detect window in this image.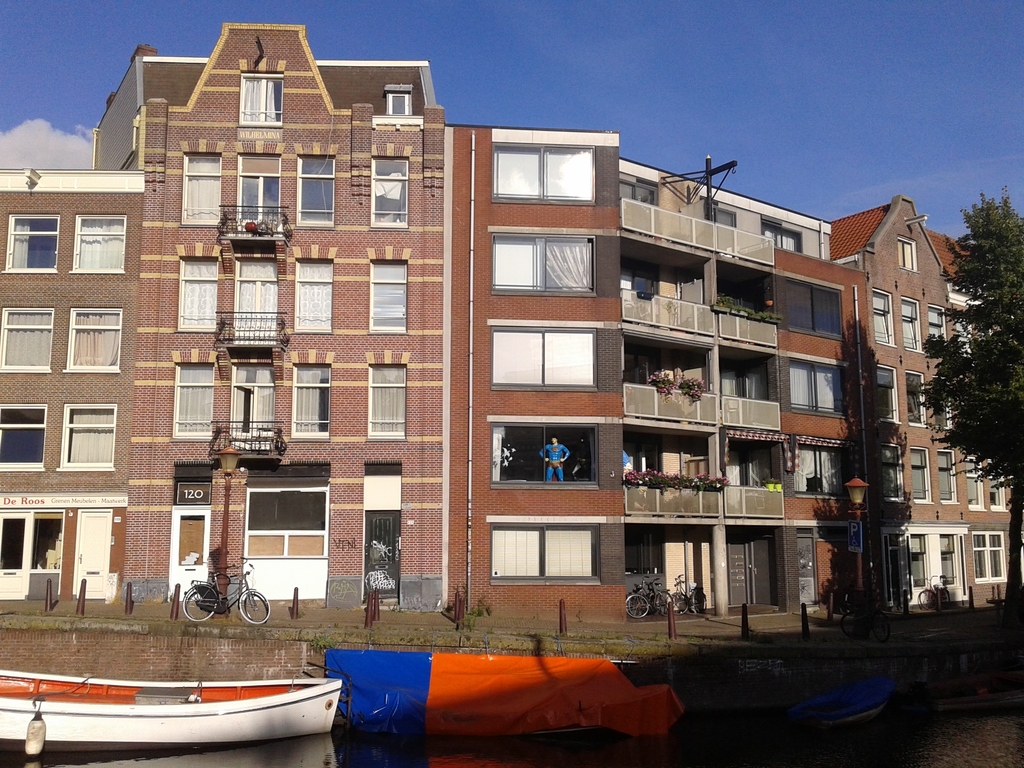
Detection: 58 403 115 476.
